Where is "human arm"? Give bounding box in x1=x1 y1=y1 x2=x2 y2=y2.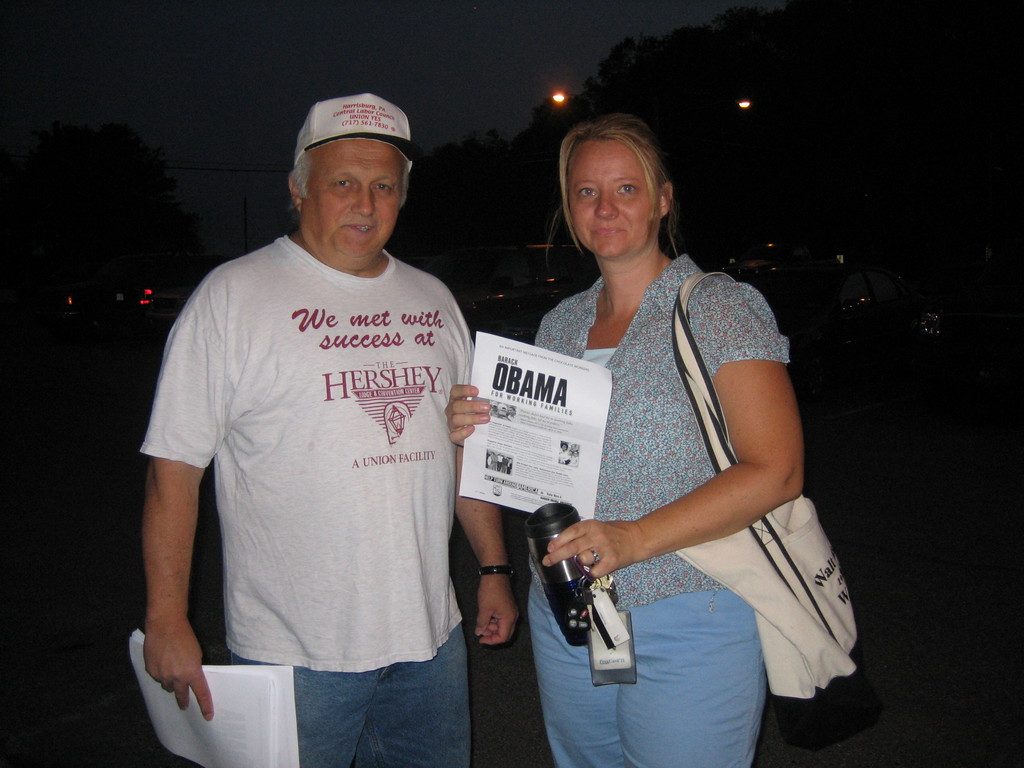
x1=453 y1=447 x2=522 y2=650.
